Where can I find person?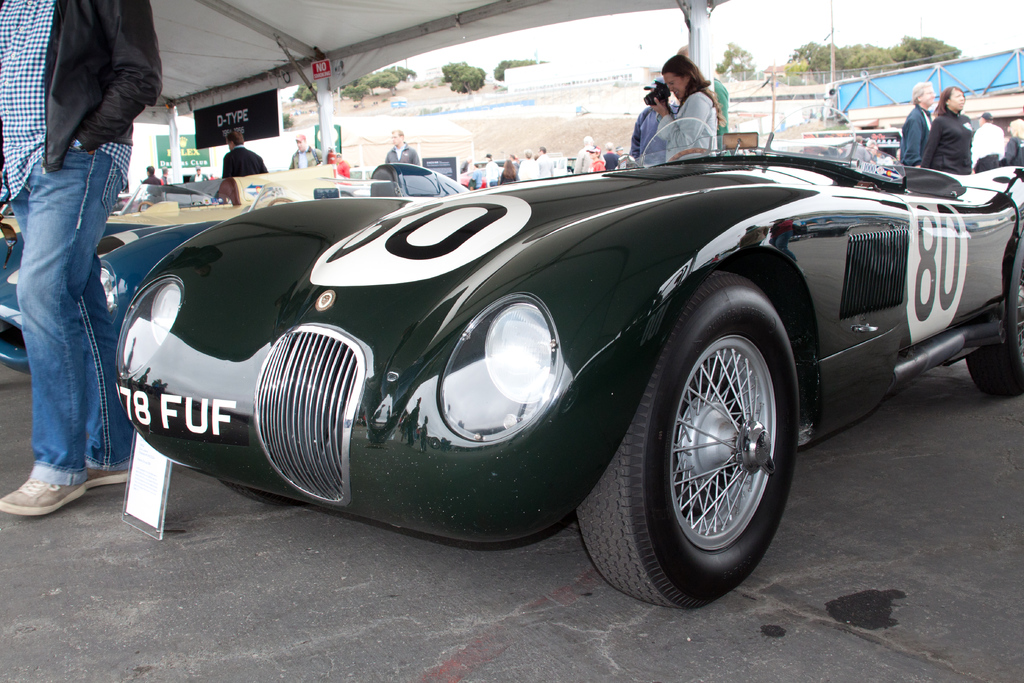
You can find it at {"x1": 572, "y1": 135, "x2": 596, "y2": 172}.
